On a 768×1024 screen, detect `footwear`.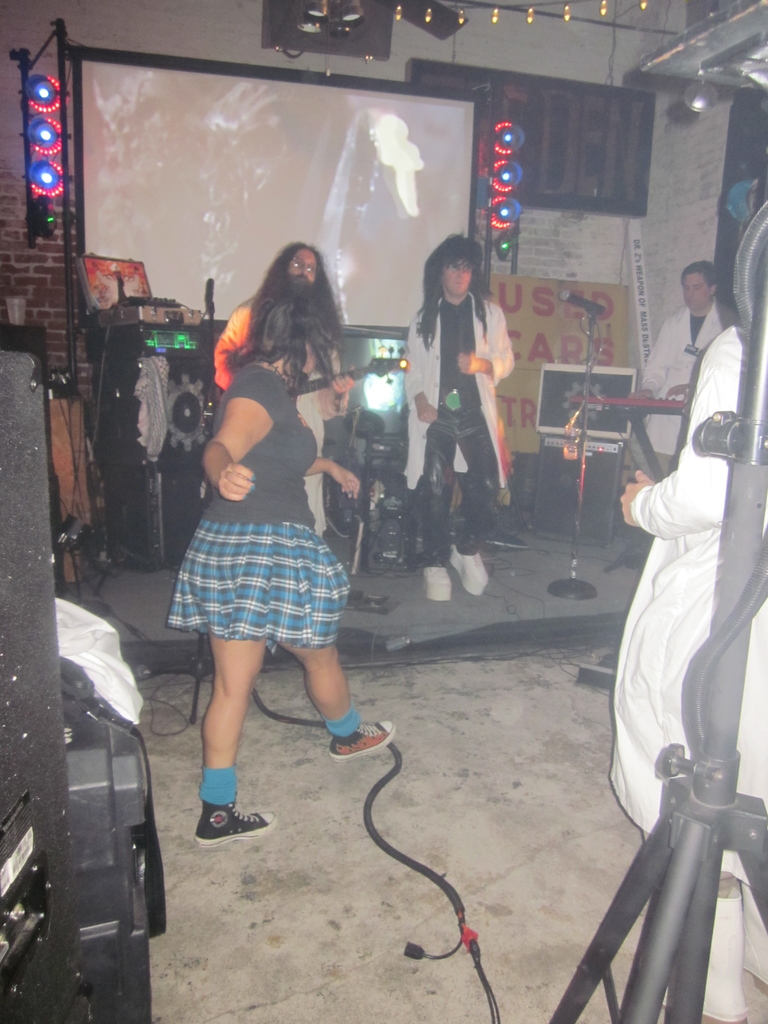
<box>424,560,452,602</box>.
